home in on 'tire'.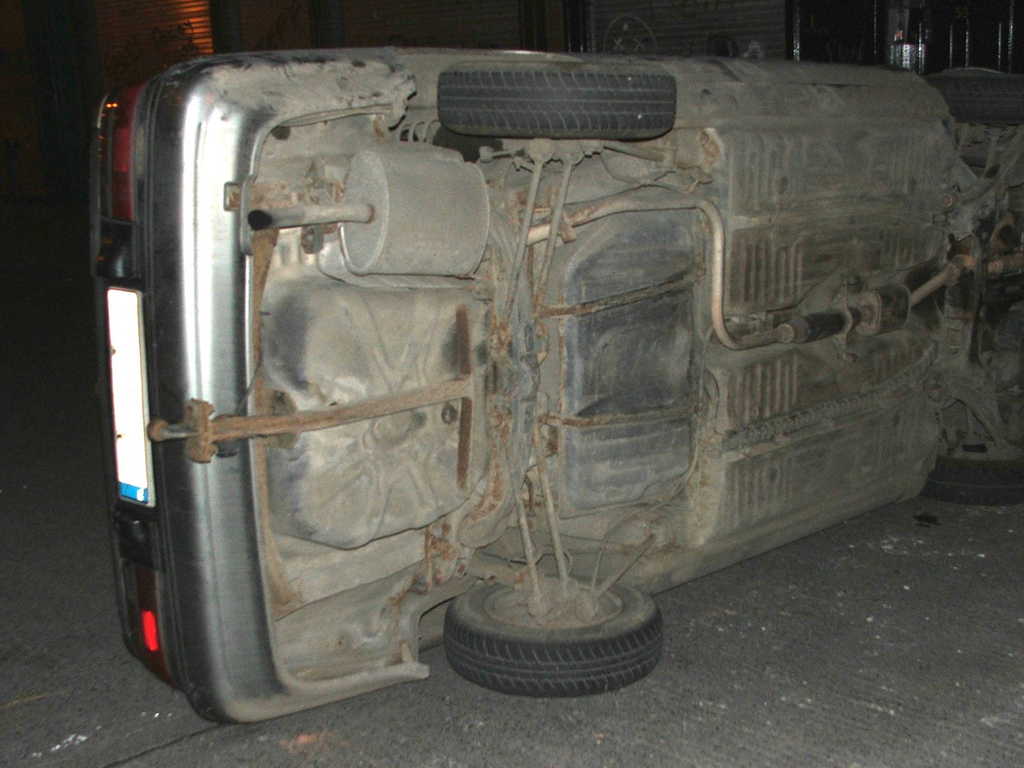
Homed in at bbox(437, 57, 676, 136).
